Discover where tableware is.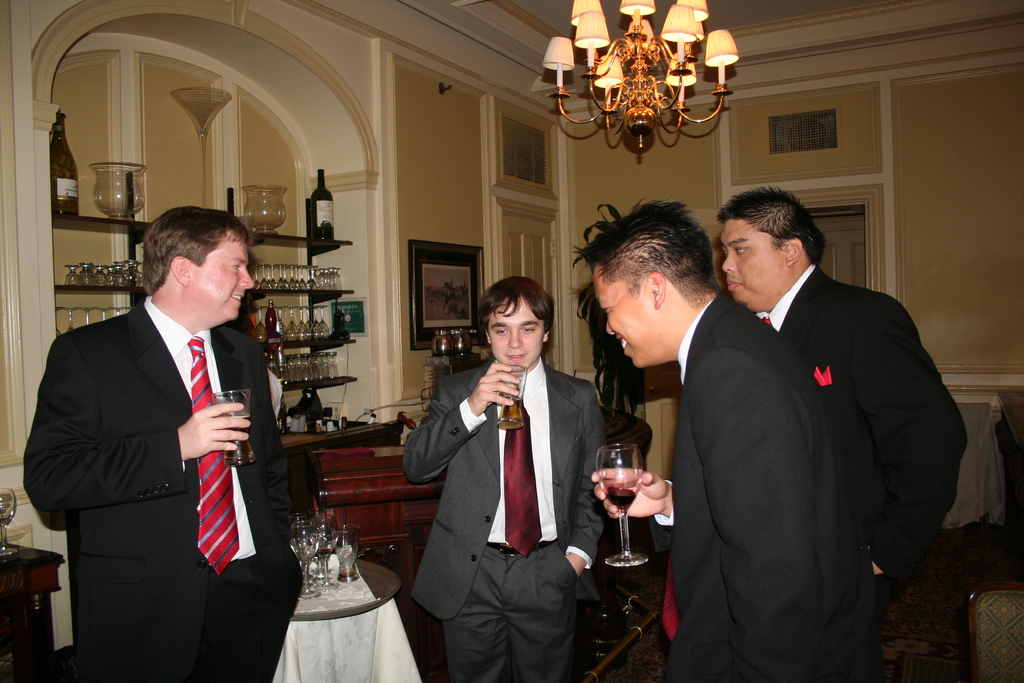
Discovered at bbox=(598, 441, 653, 565).
